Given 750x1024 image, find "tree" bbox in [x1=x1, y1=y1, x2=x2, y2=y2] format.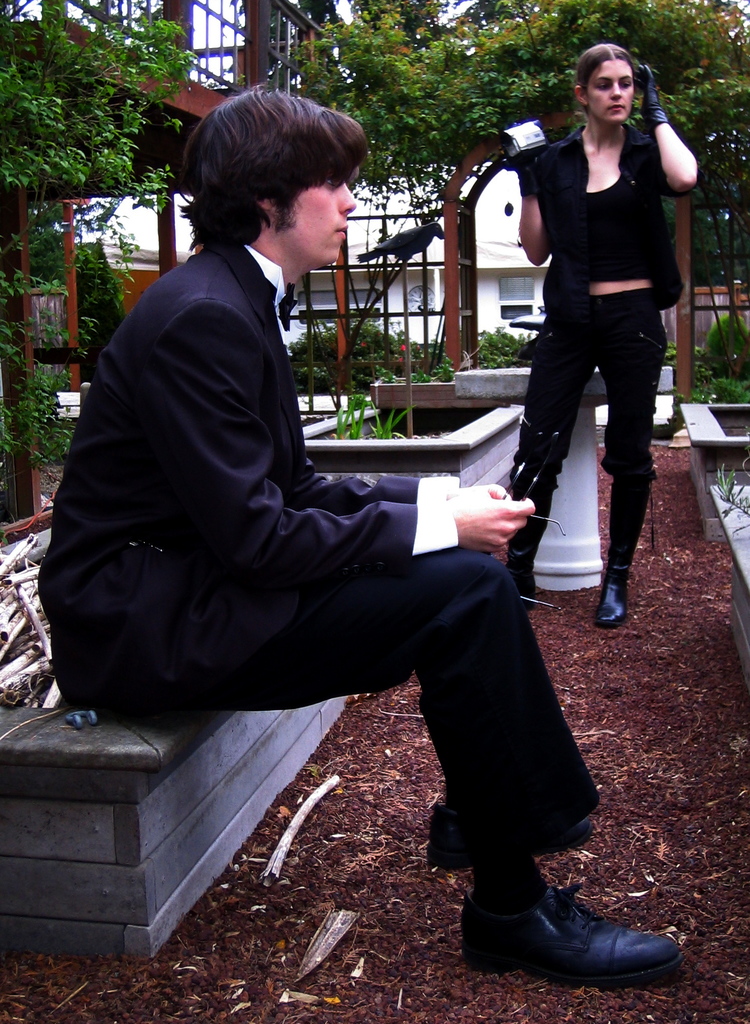
[x1=3, y1=0, x2=232, y2=500].
